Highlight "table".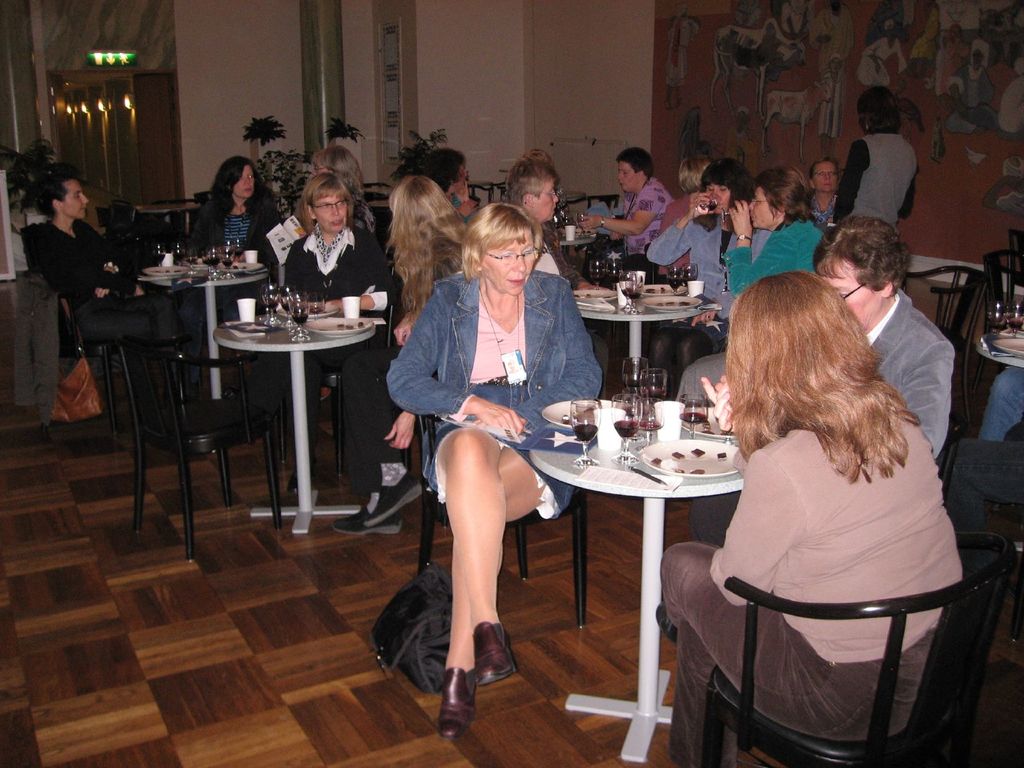
Highlighted region: pyautogui.locateOnScreen(146, 259, 264, 394).
